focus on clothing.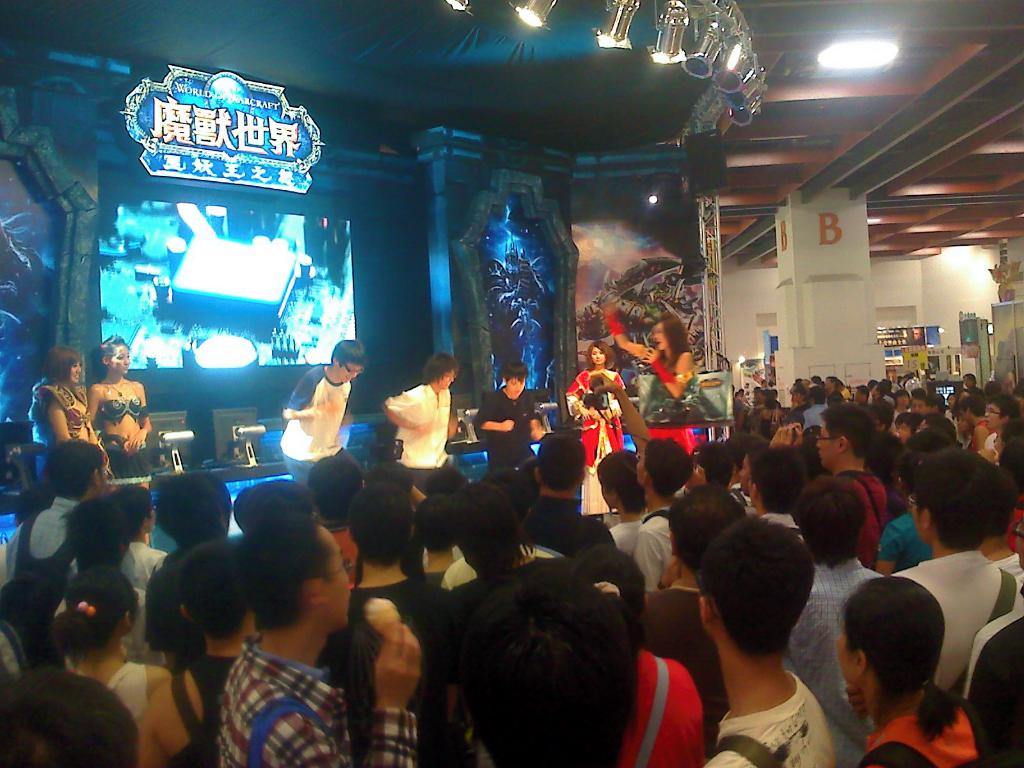
Focused at 870,503,947,564.
